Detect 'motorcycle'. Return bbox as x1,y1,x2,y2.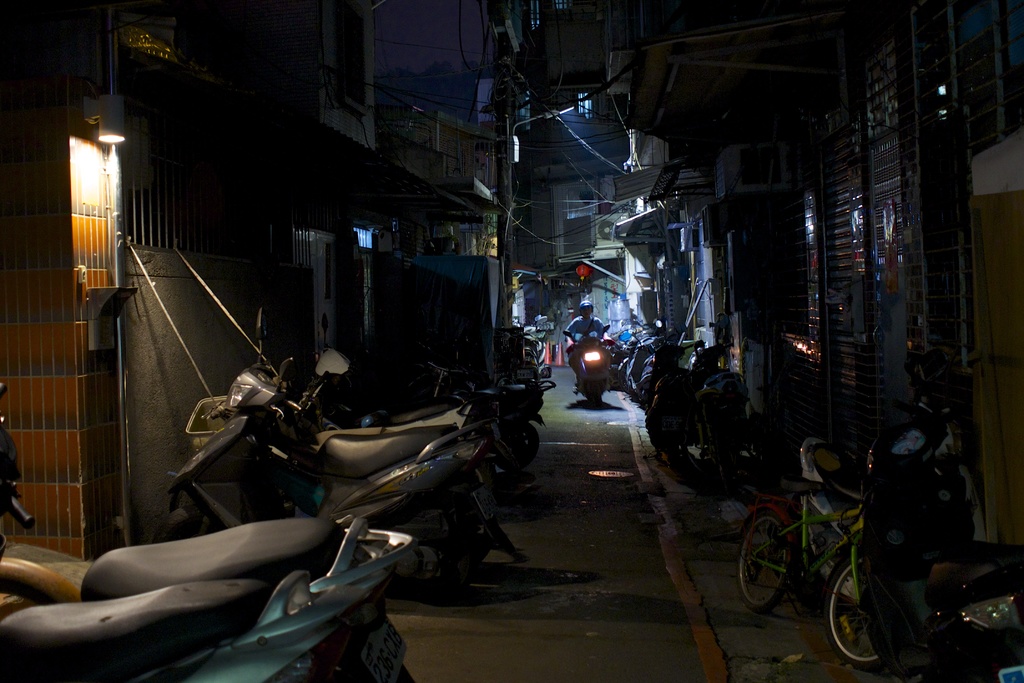
146,333,537,608.
